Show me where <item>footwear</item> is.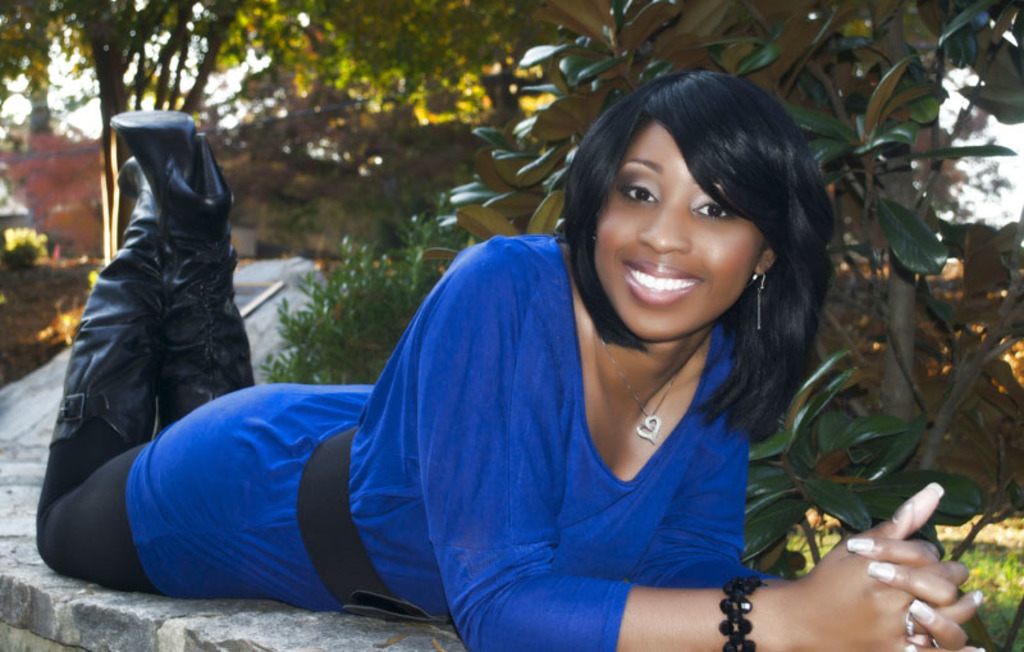
<item>footwear</item> is at region(46, 155, 164, 443).
